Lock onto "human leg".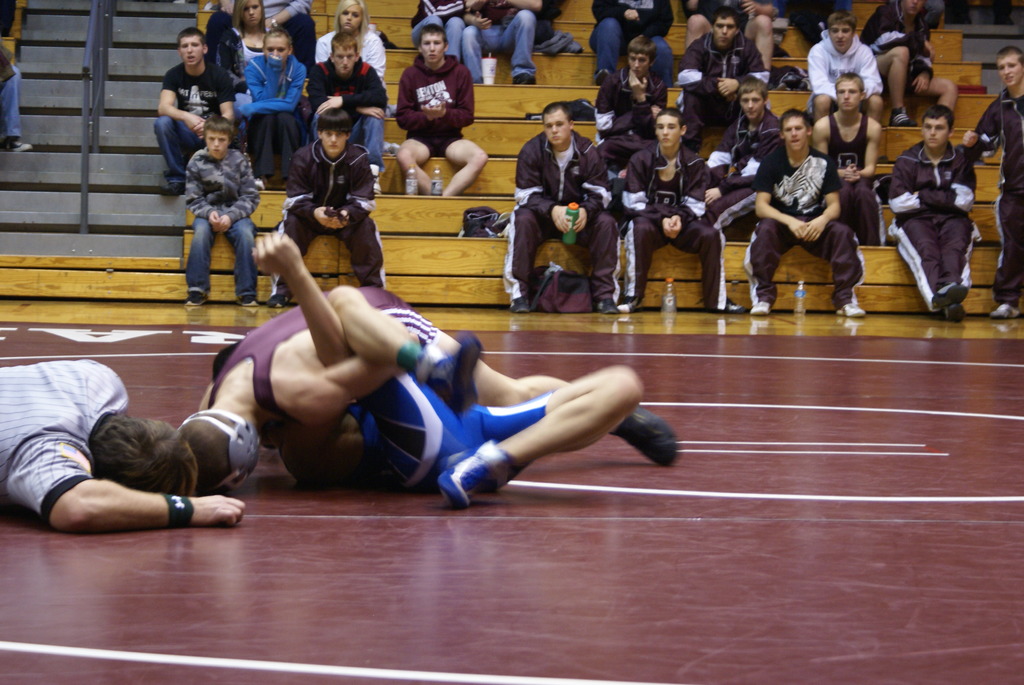
Locked: pyautogui.locateOnScreen(325, 286, 483, 415).
